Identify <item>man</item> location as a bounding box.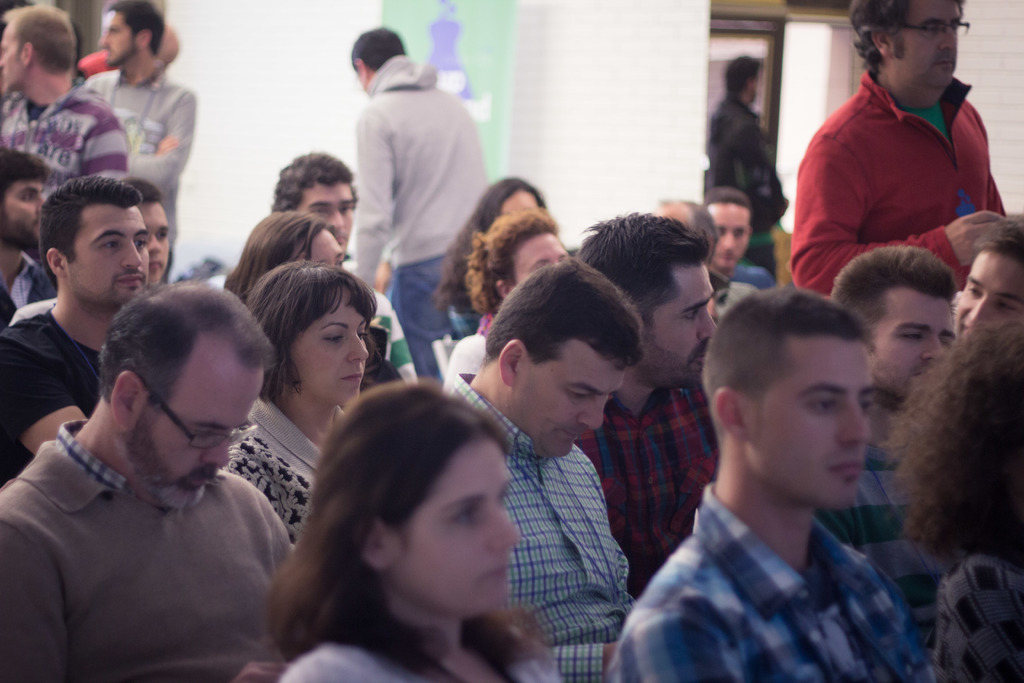
Rect(577, 210, 772, 580).
